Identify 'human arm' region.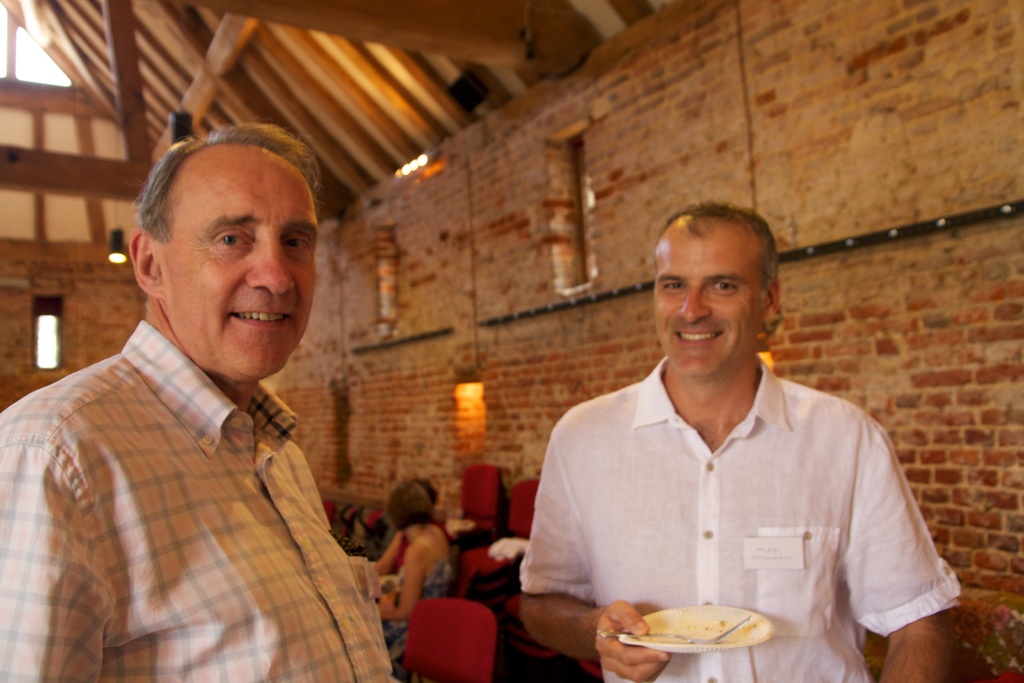
Region: region(841, 425, 961, 682).
